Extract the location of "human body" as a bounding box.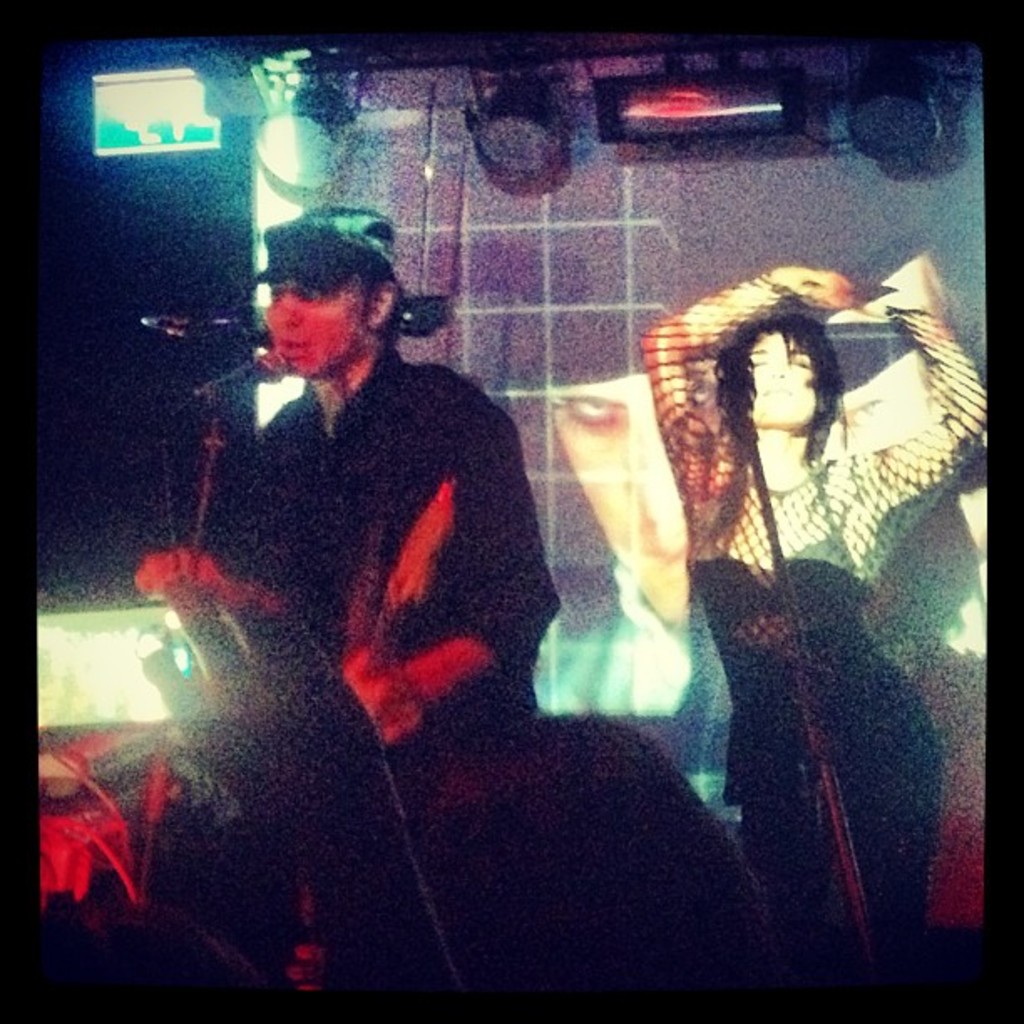
176/194/561/899.
